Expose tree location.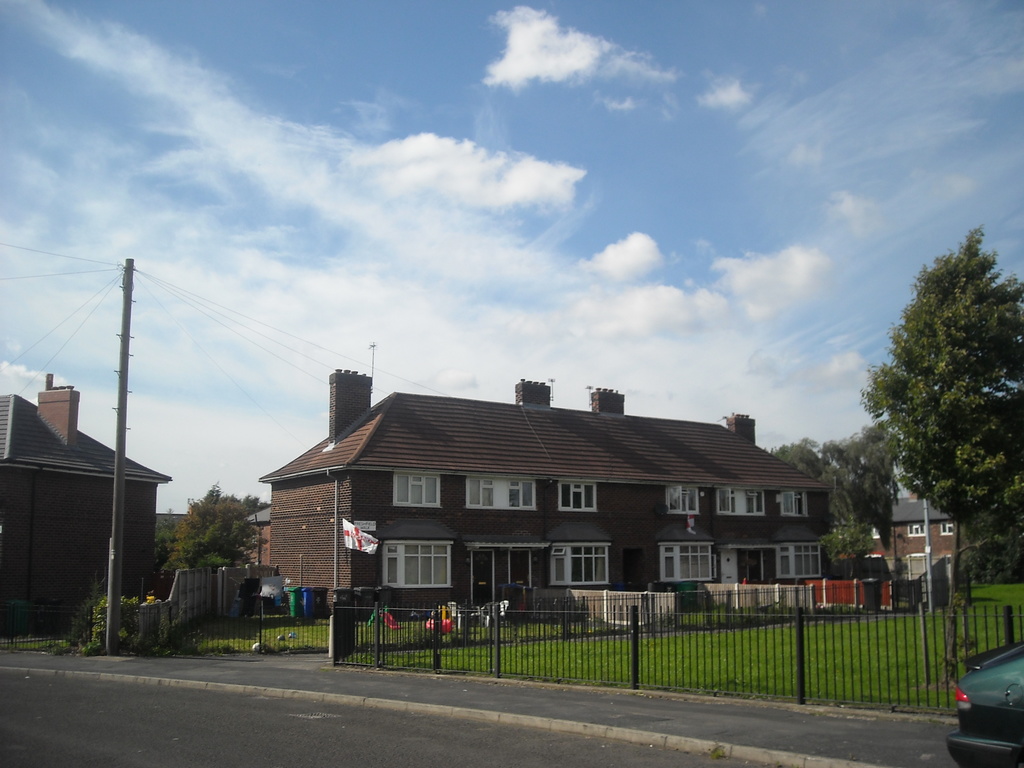
Exposed at 816/420/911/570.
